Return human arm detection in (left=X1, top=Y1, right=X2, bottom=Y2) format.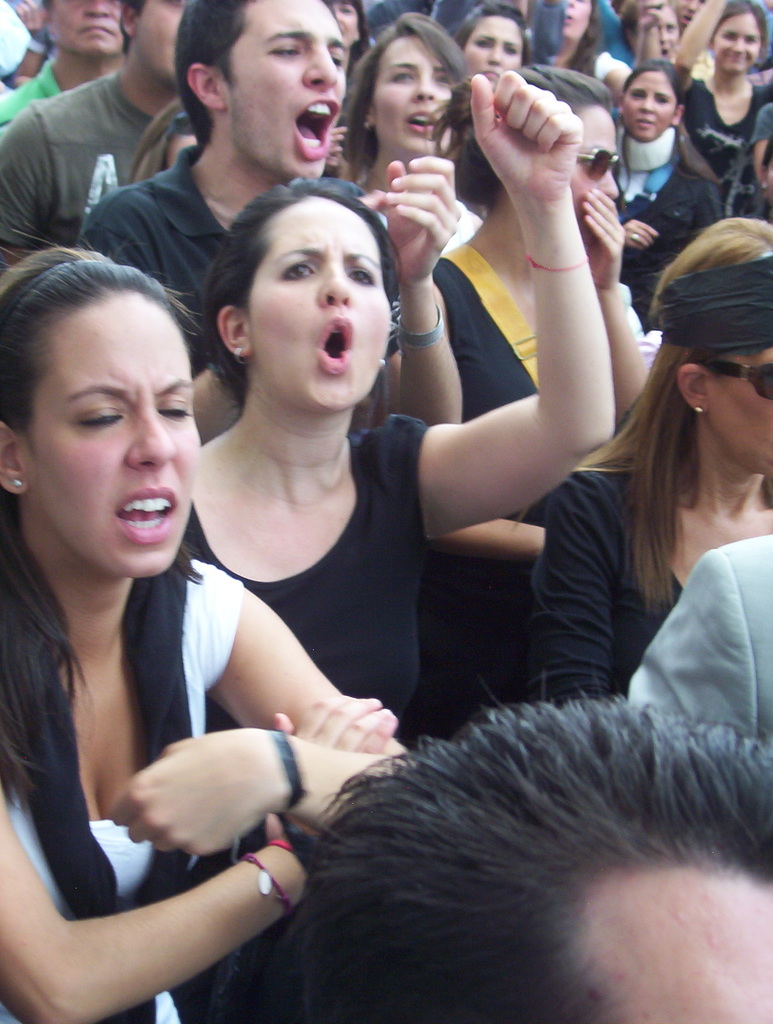
(left=0, top=106, right=60, bottom=245).
